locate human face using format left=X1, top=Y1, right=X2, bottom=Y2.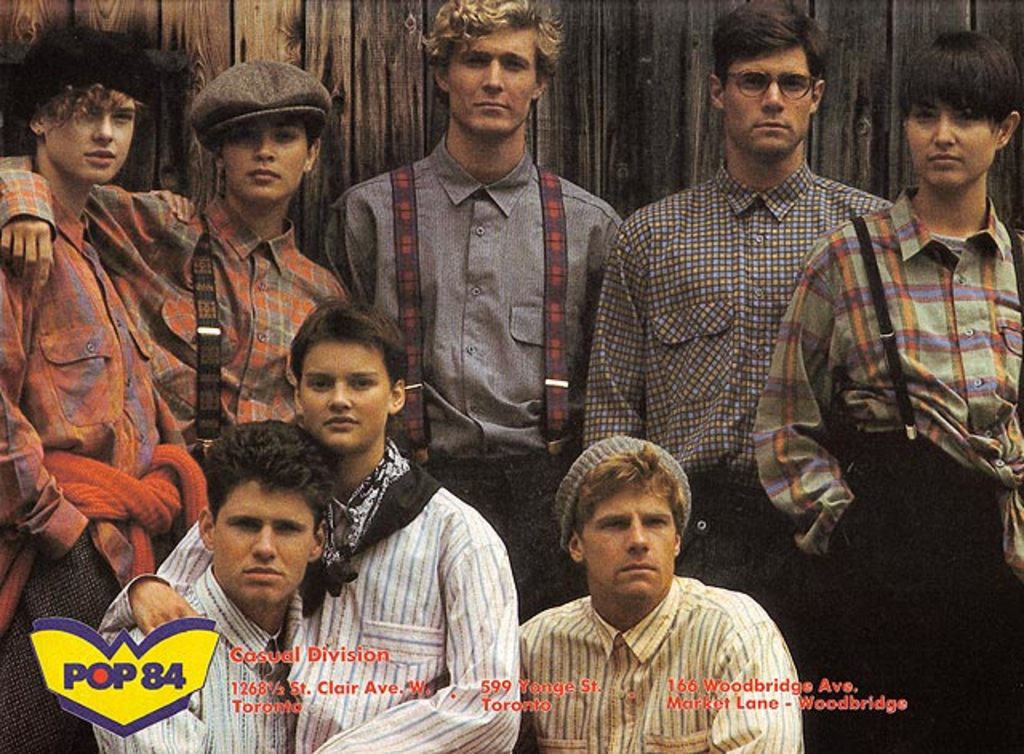
left=718, top=53, right=819, bottom=162.
